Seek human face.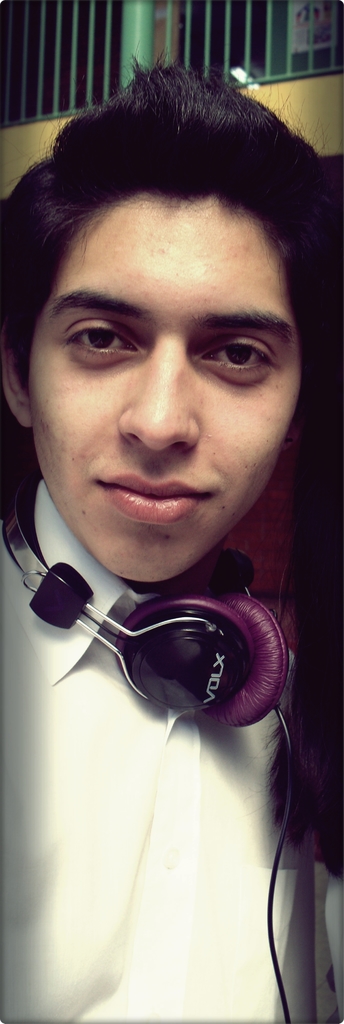
box=[26, 193, 301, 583].
